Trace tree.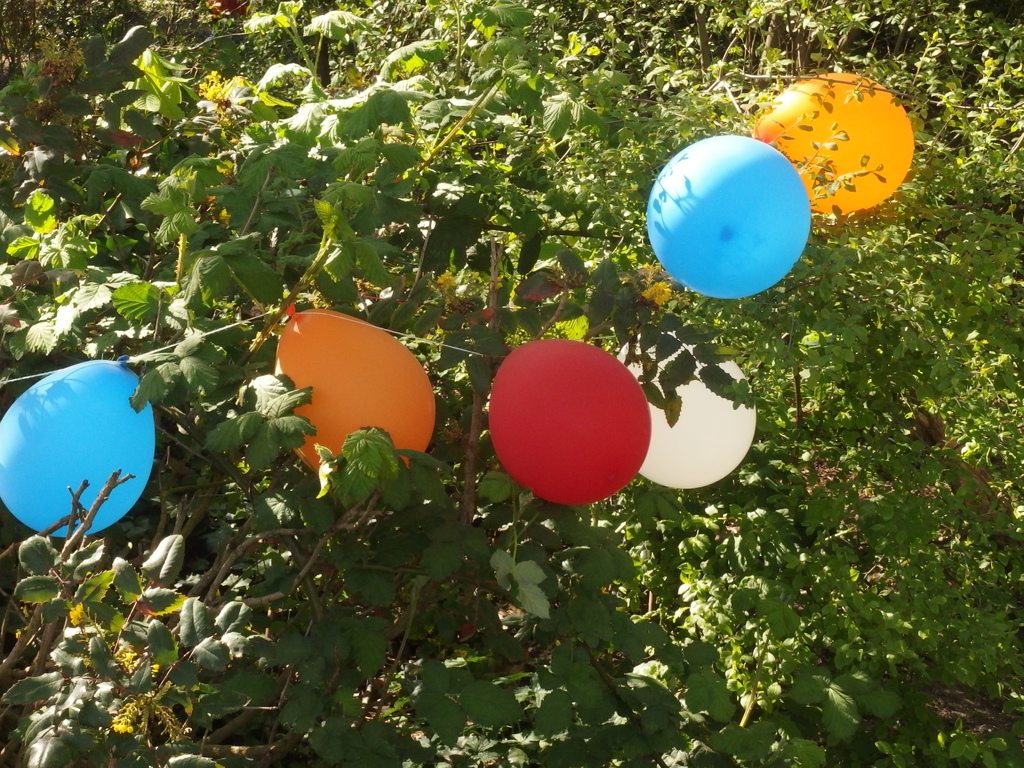
Traced to (left=0, top=0, right=1023, bottom=765).
